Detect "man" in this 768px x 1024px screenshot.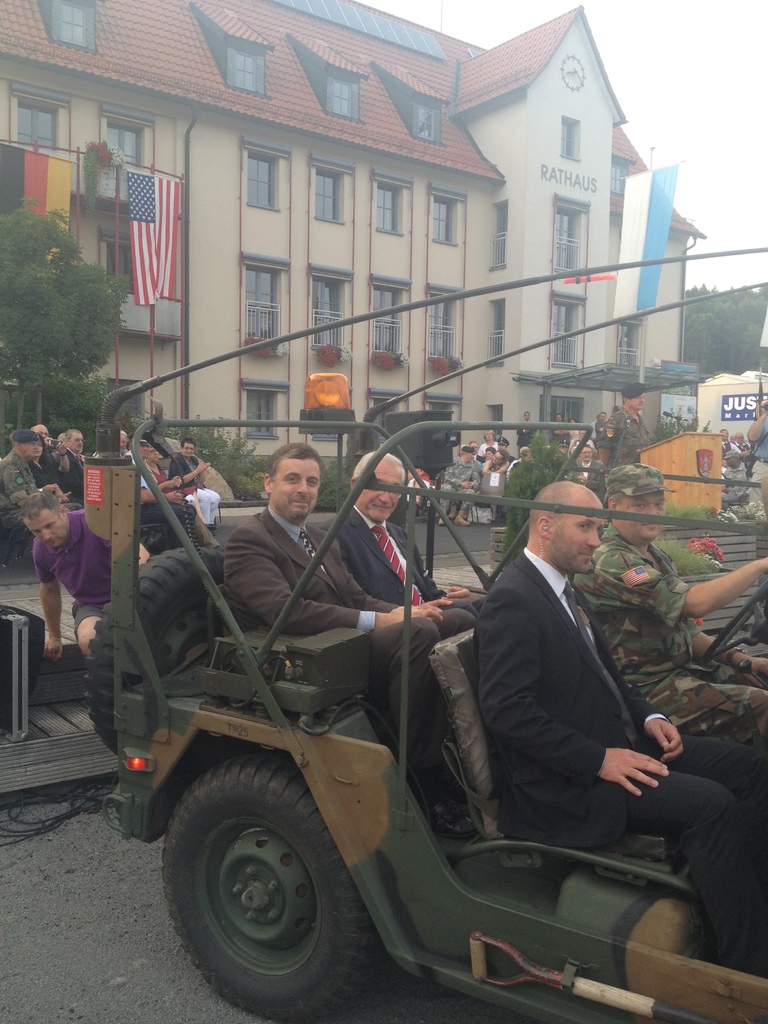
Detection: x1=575 y1=447 x2=607 y2=474.
